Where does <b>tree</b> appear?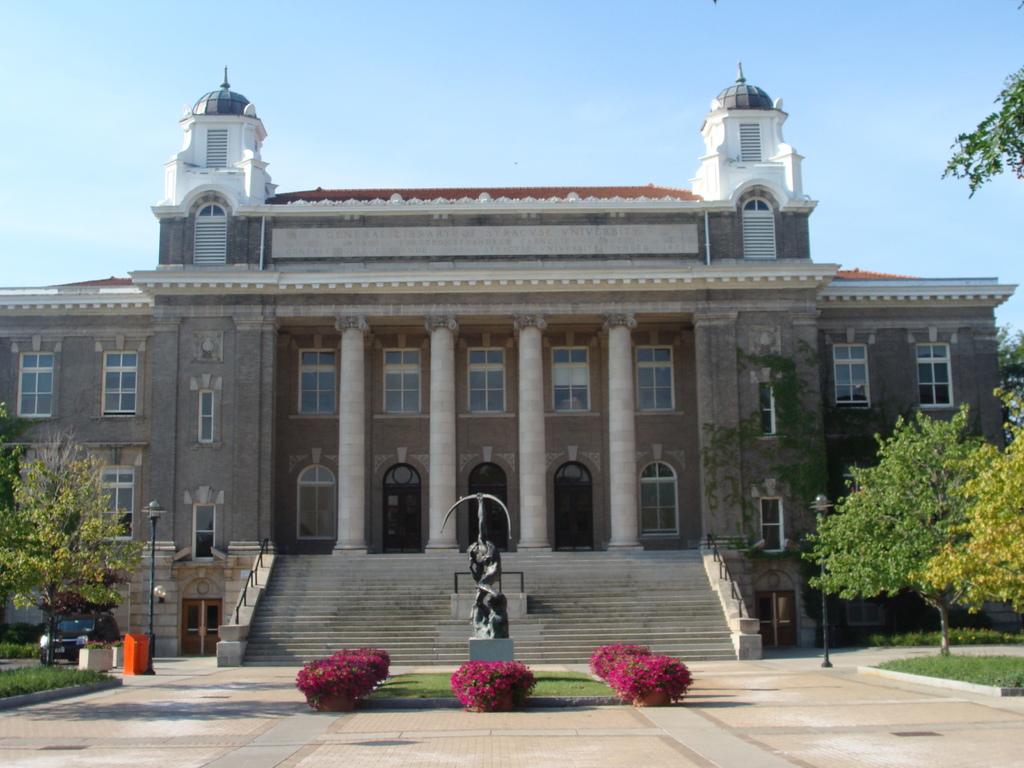
Appears at (0,435,143,664).
